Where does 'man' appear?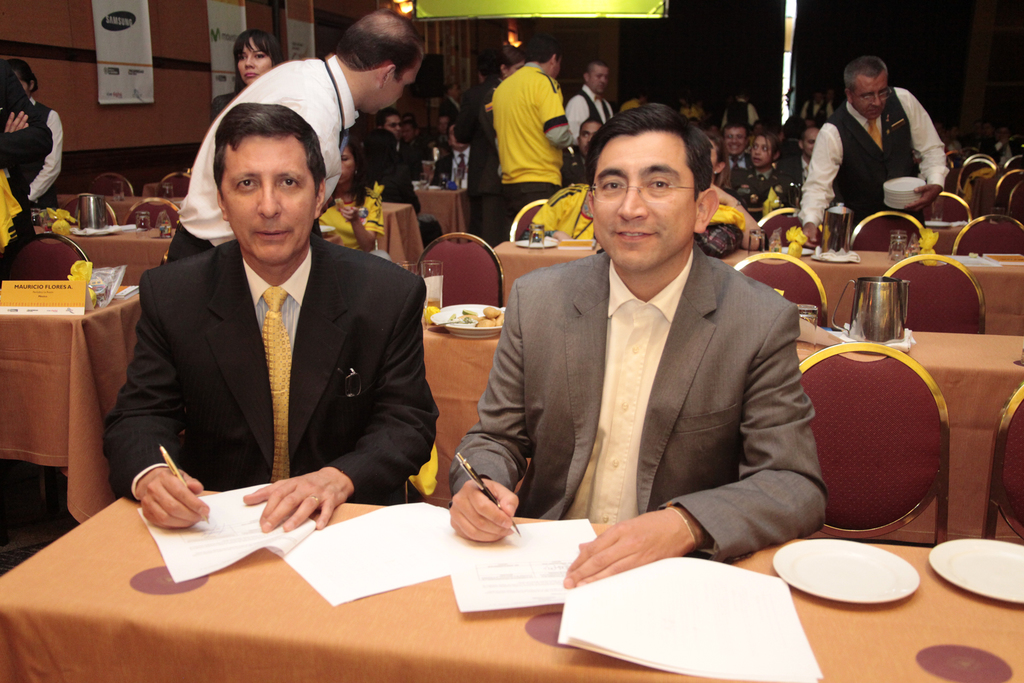
Appears at [x1=158, y1=4, x2=428, y2=265].
